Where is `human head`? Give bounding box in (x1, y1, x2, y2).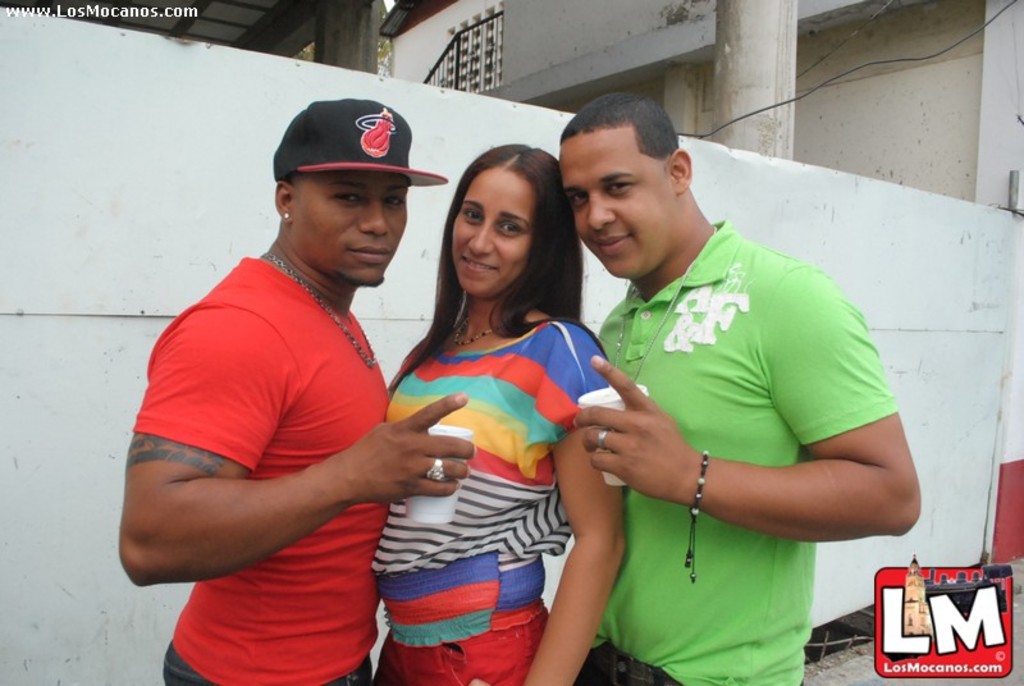
(444, 140, 580, 296).
